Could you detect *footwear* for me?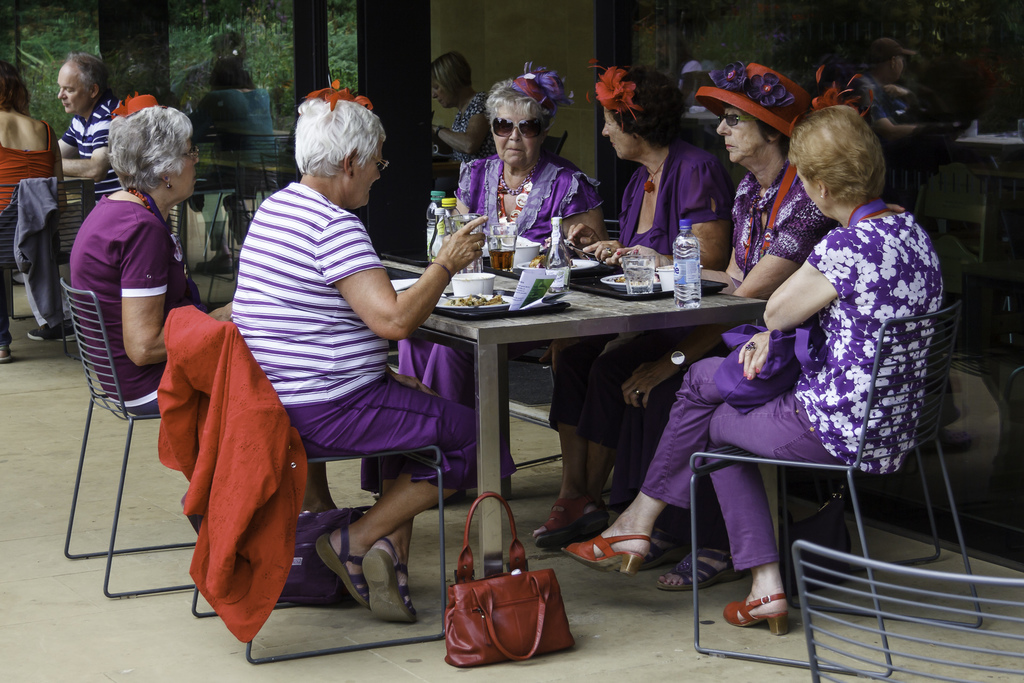
Detection result: region(557, 531, 650, 585).
